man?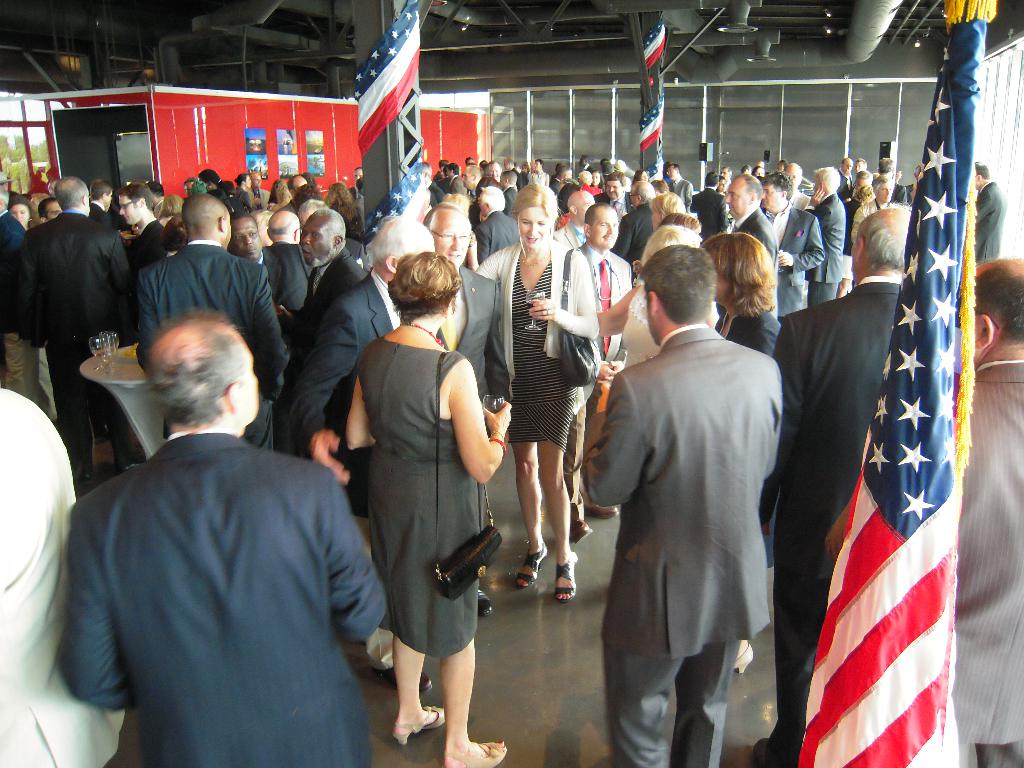
<box>289,212,351,335</box>
